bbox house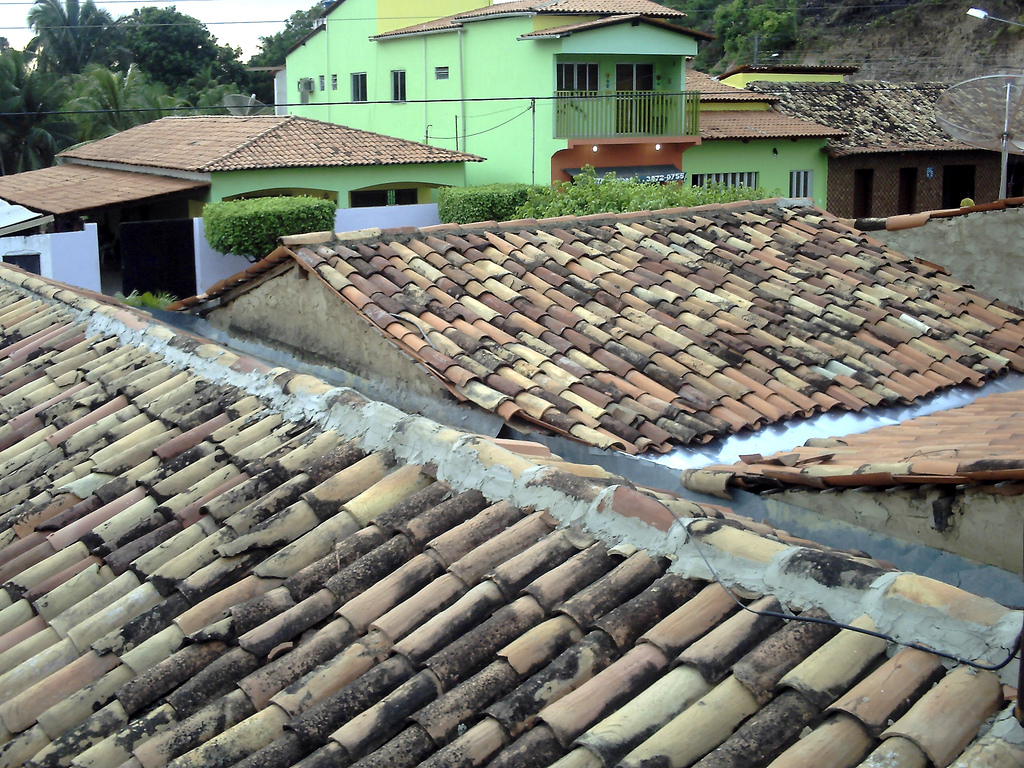
pyautogui.locateOnScreen(744, 54, 886, 230)
